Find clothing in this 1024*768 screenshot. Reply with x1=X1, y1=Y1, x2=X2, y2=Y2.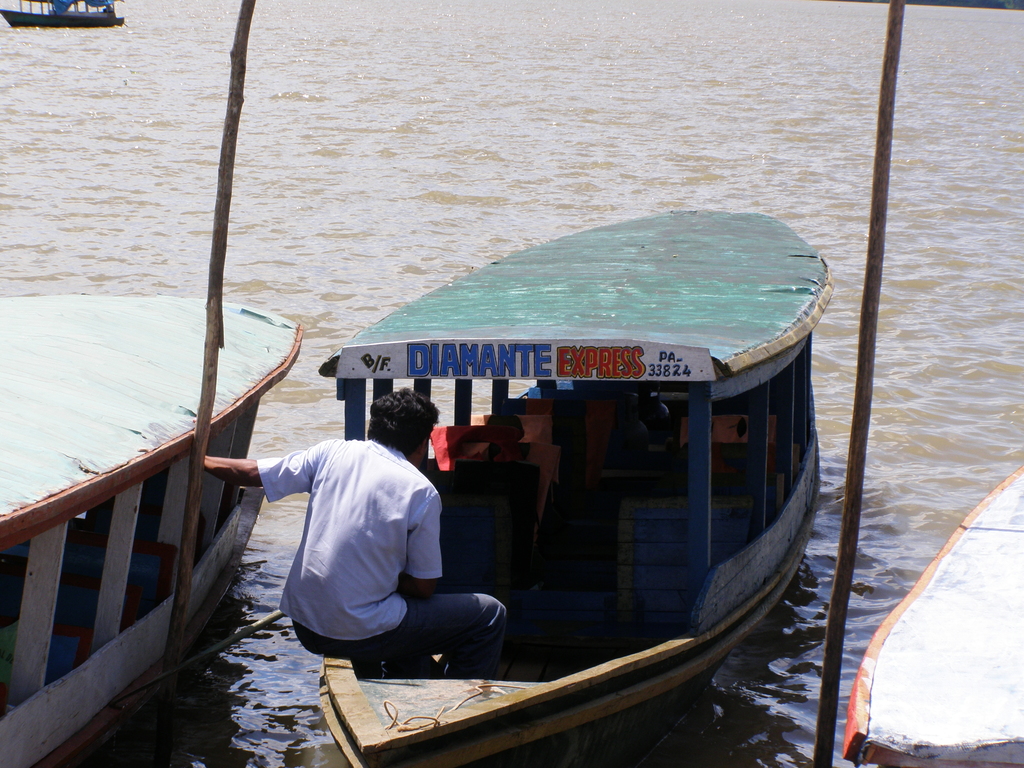
x1=220, y1=417, x2=463, y2=672.
